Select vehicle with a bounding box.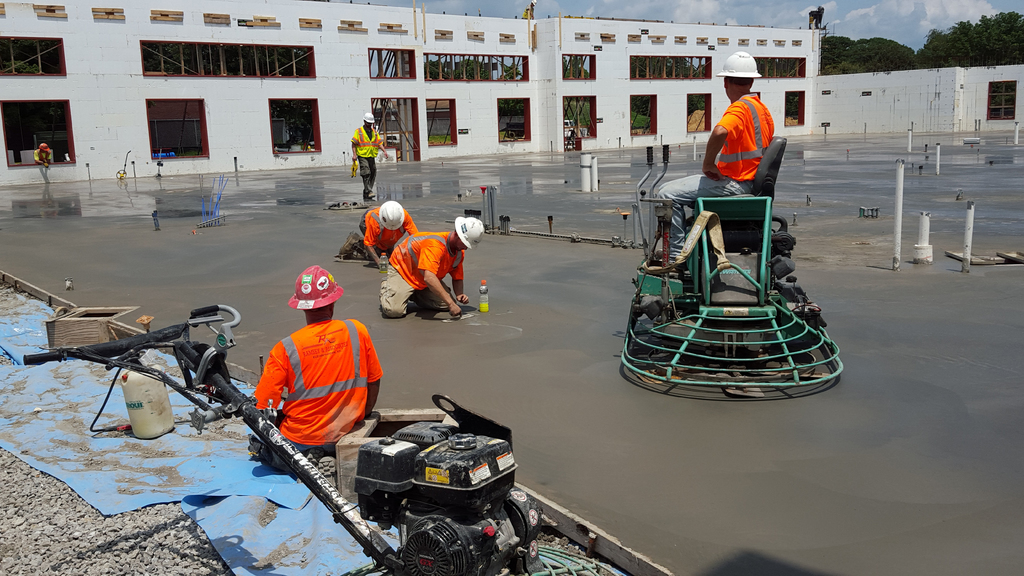
bbox=[27, 299, 591, 575].
